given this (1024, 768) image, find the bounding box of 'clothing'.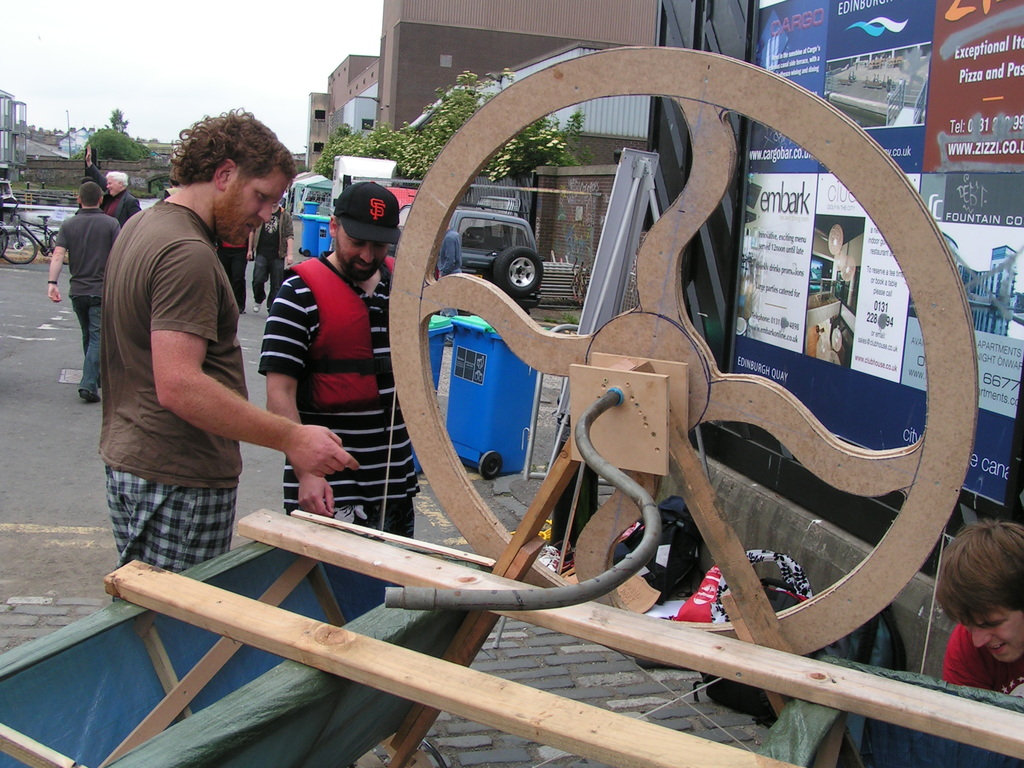
(84,128,288,607).
